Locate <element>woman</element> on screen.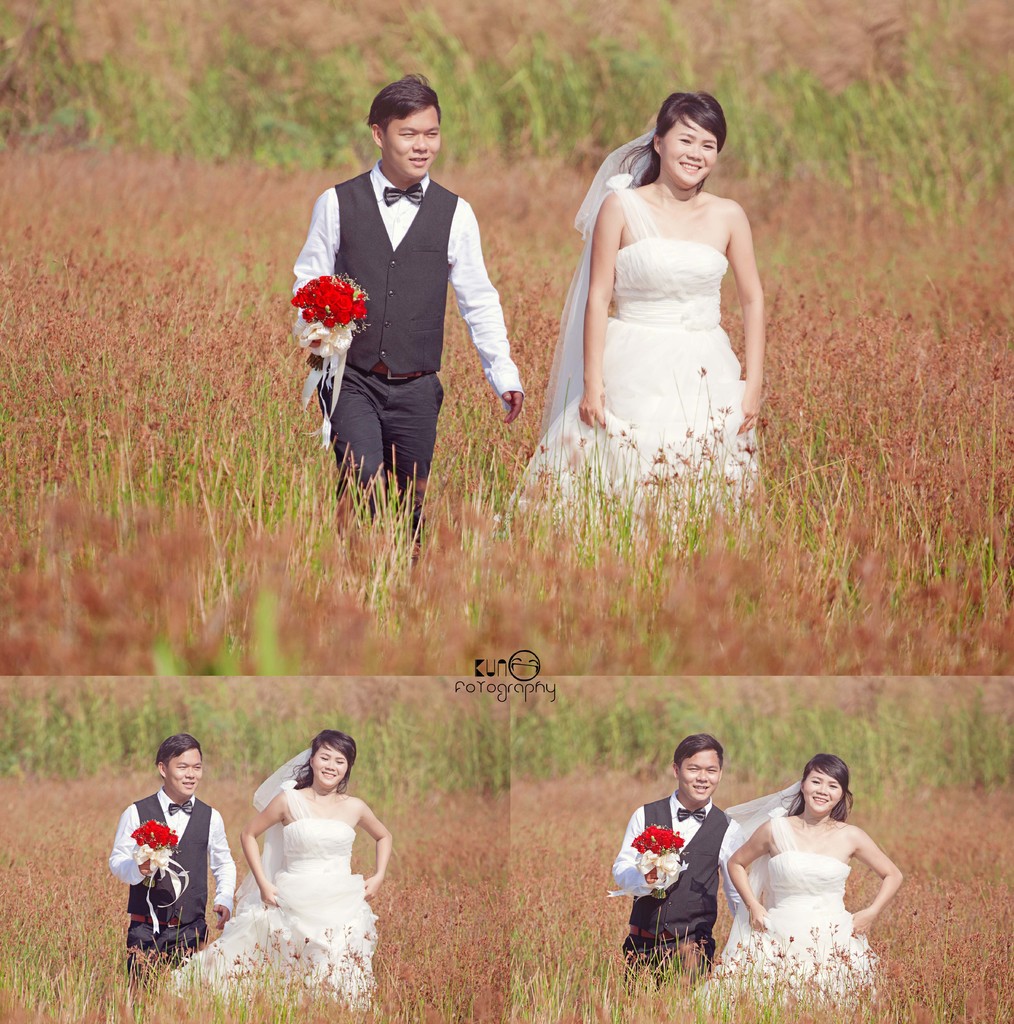
On screen at bbox=[172, 730, 398, 1001].
